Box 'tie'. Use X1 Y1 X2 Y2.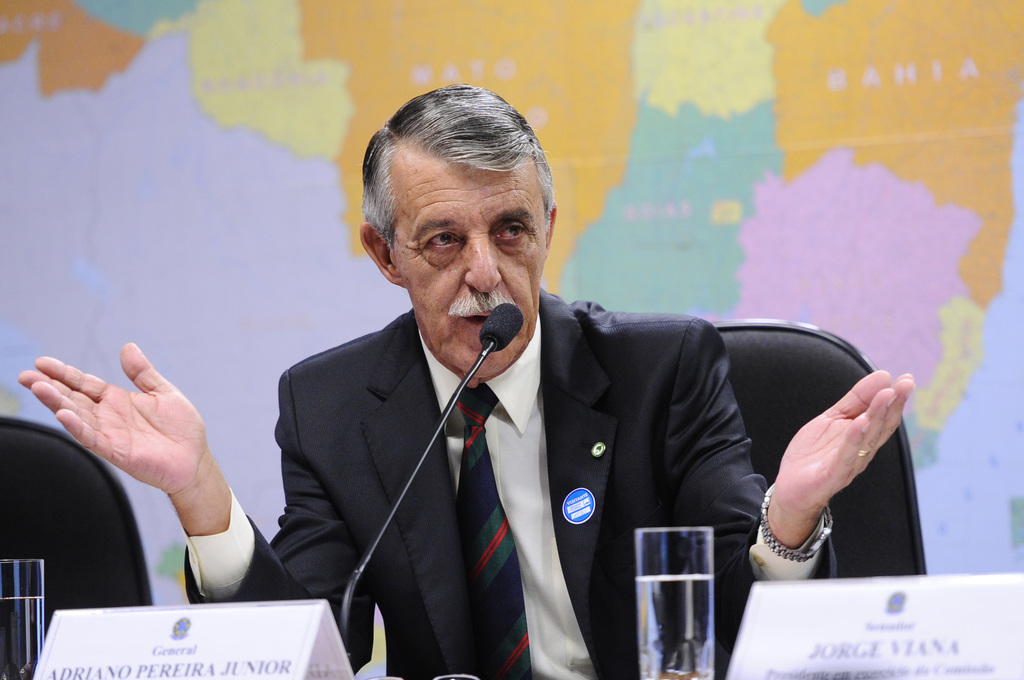
454 381 534 679.
